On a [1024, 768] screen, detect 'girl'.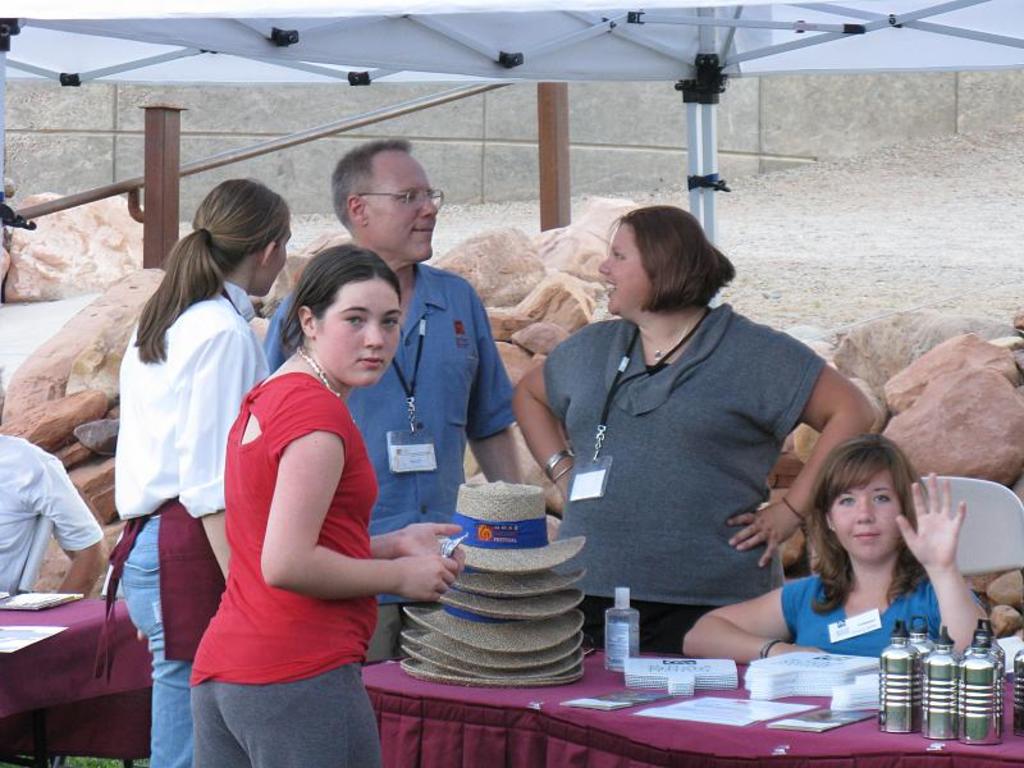
{"x1": 179, "y1": 241, "x2": 462, "y2": 767}.
